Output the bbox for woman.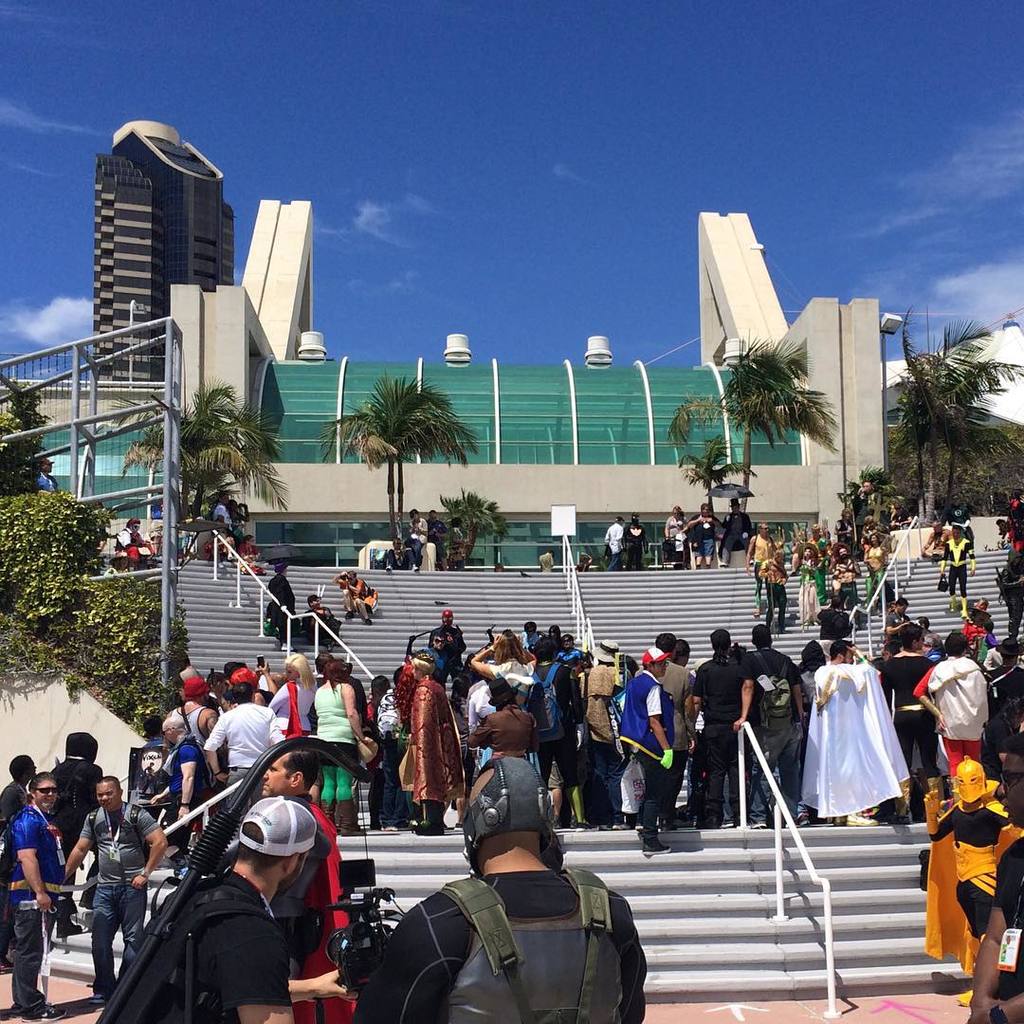
[x1=471, y1=631, x2=550, y2=778].
